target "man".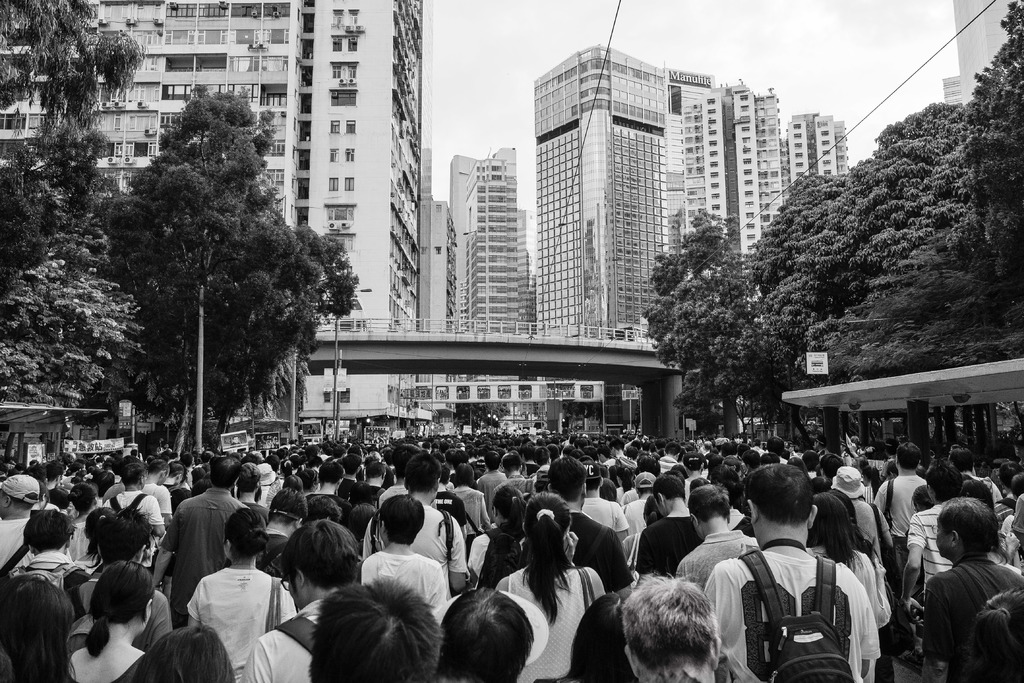
Target region: (874,441,927,585).
